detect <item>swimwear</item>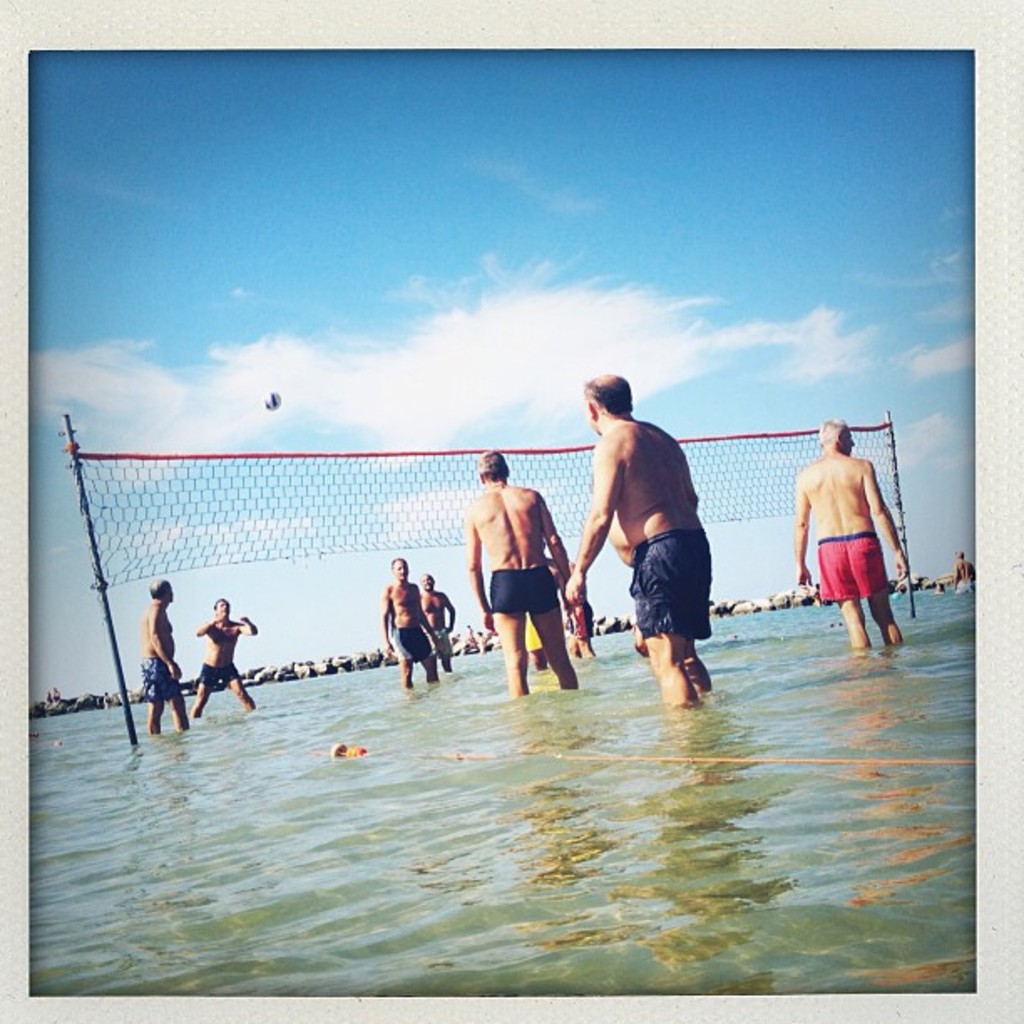
806/529/900/604
